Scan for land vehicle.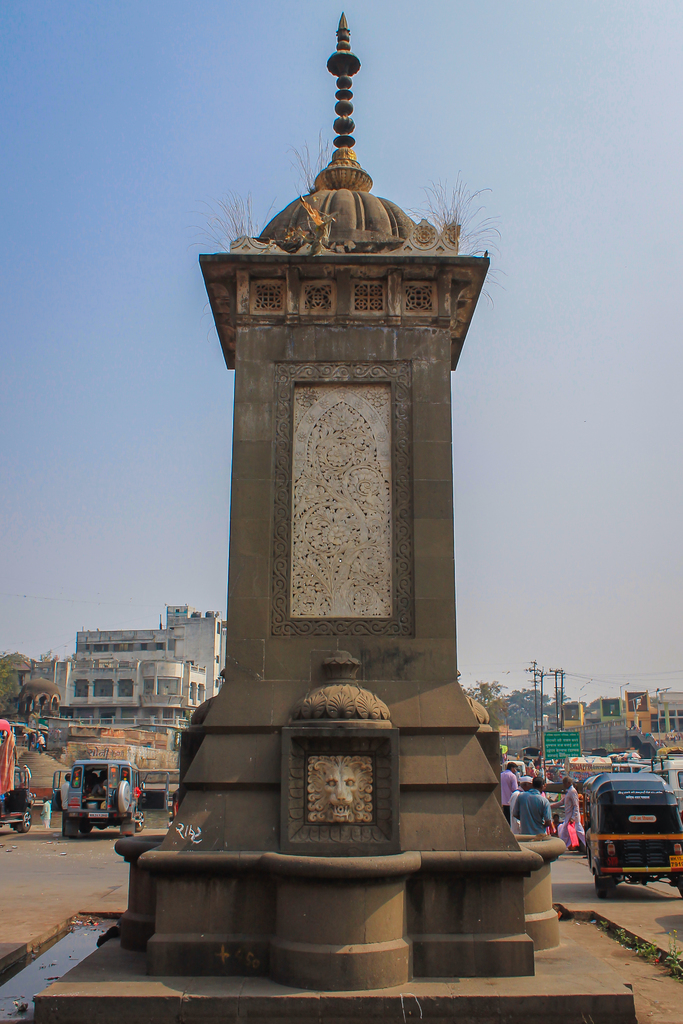
Scan result: rect(643, 753, 681, 800).
